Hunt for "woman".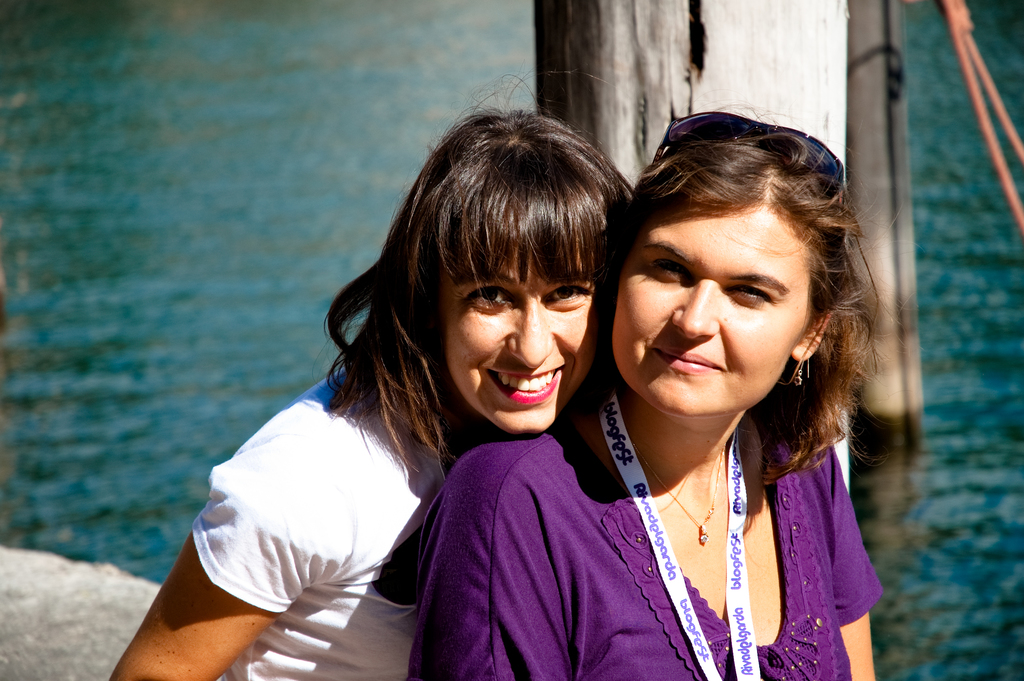
Hunted down at (x1=111, y1=72, x2=635, y2=680).
